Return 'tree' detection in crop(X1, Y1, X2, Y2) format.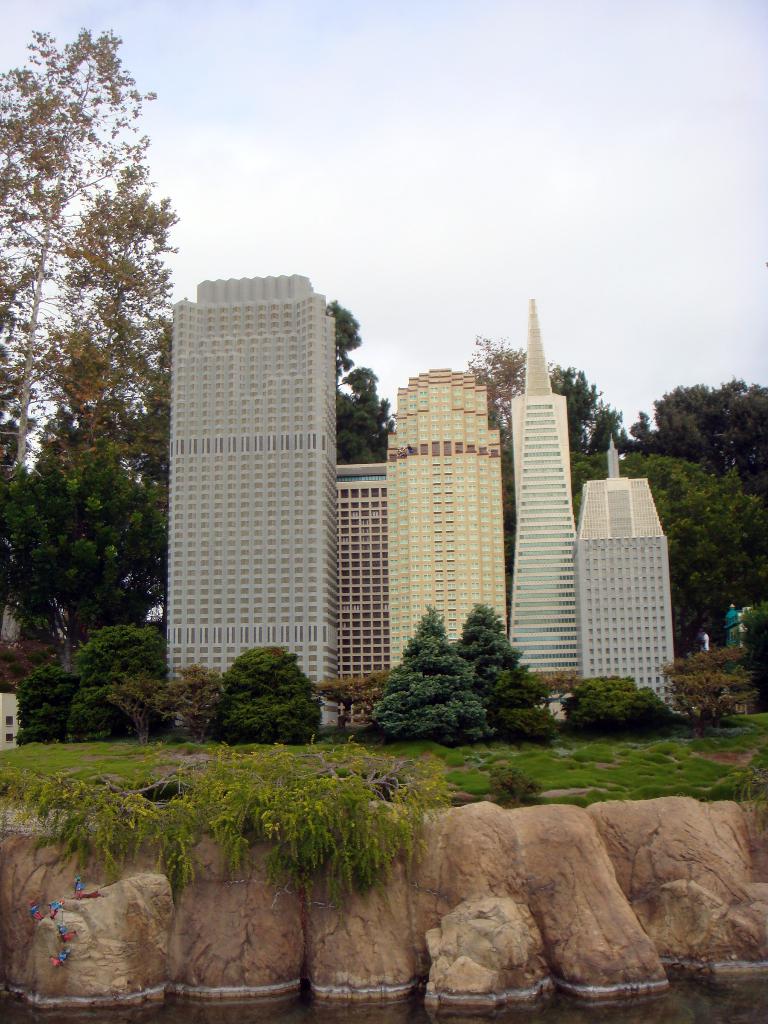
crop(321, 294, 397, 466).
